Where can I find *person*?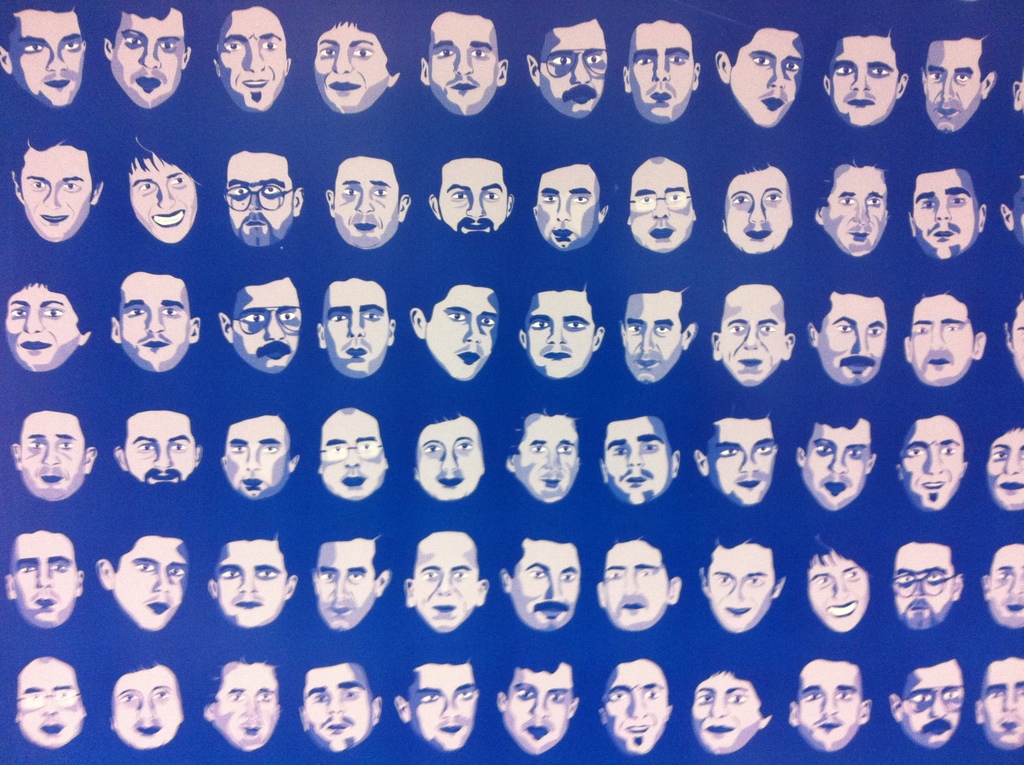
You can find it at locate(122, 129, 202, 245).
